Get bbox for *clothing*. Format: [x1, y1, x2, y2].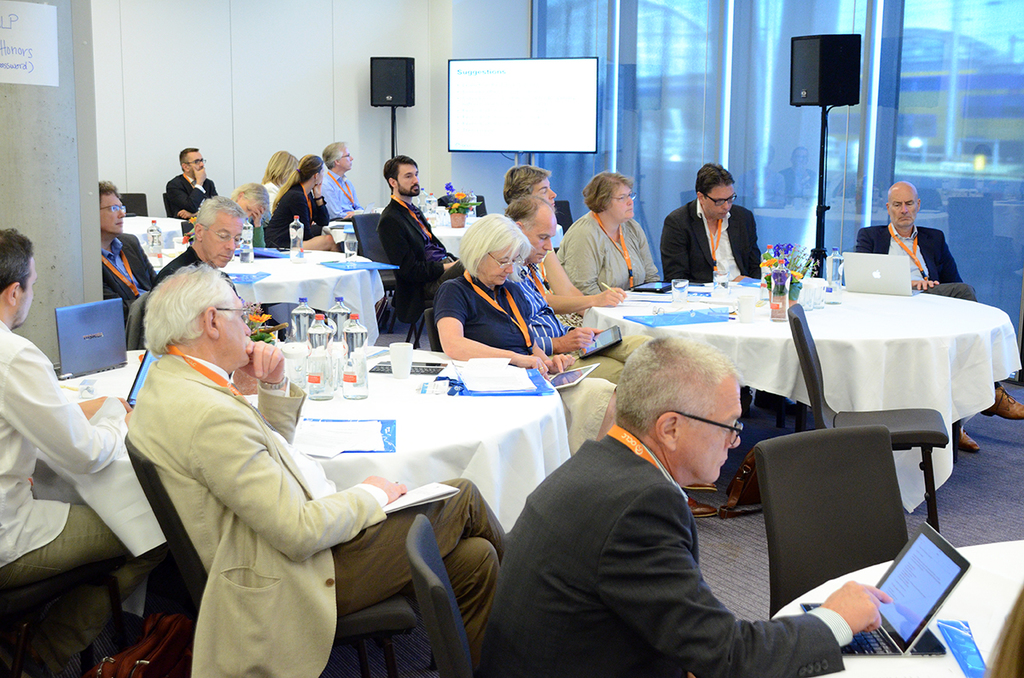
[271, 181, 325, 245].
